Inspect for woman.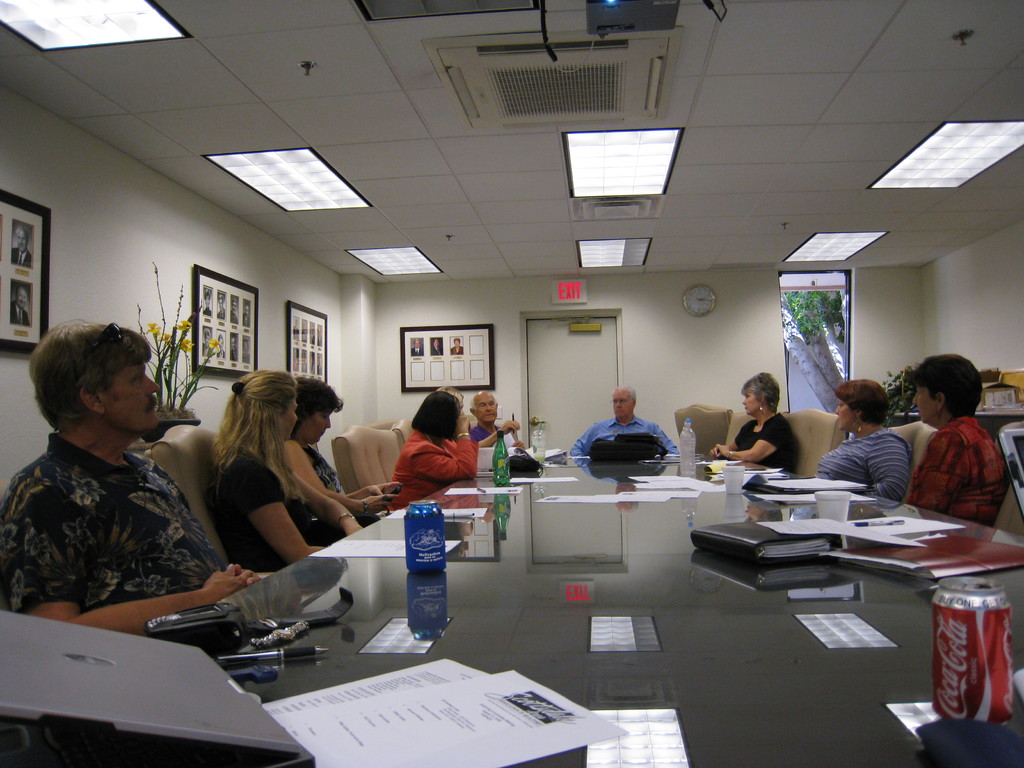
Inspection: 393 393 476 519.
